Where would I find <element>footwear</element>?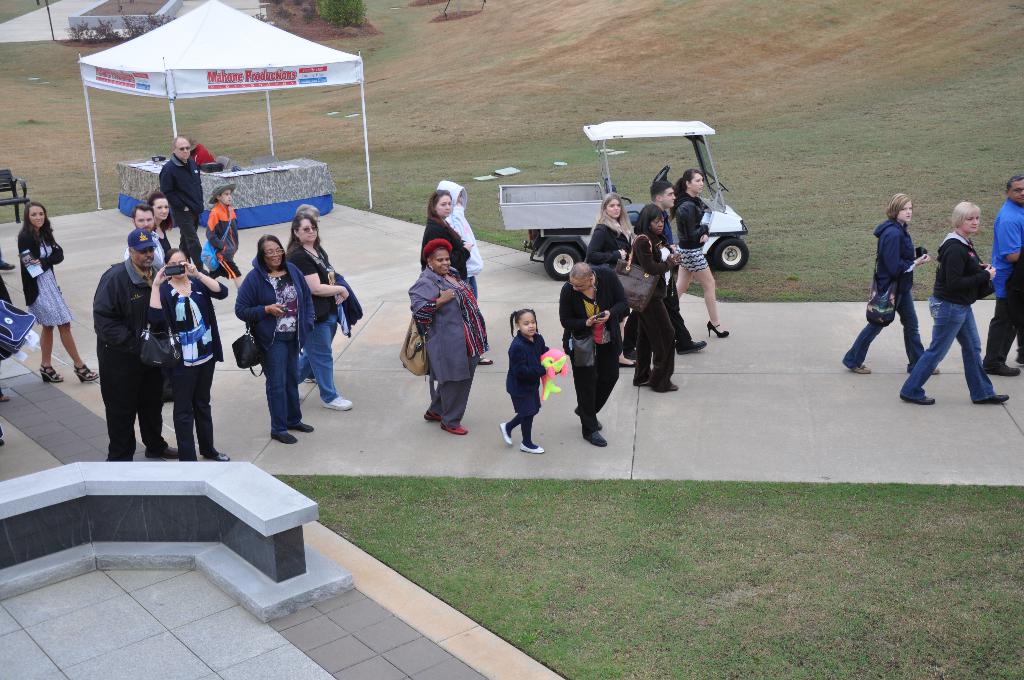
At bbox=[269, 430, 296, 444].
